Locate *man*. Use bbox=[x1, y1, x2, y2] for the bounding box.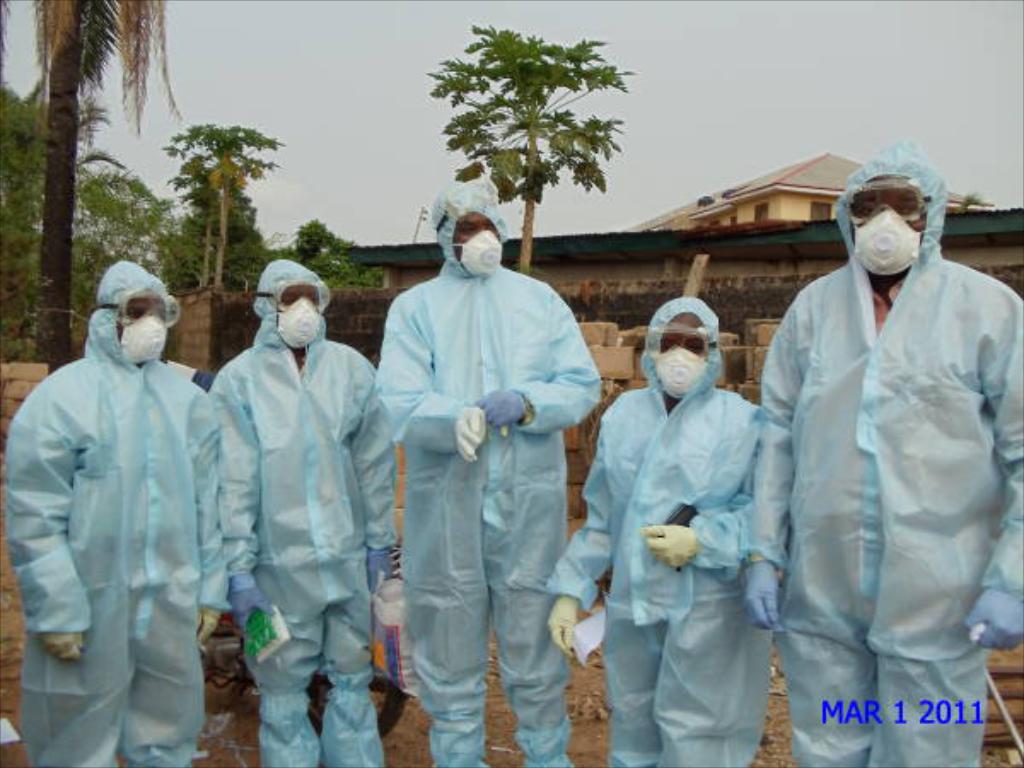
bbox=[739, 123, 1014, 741].
